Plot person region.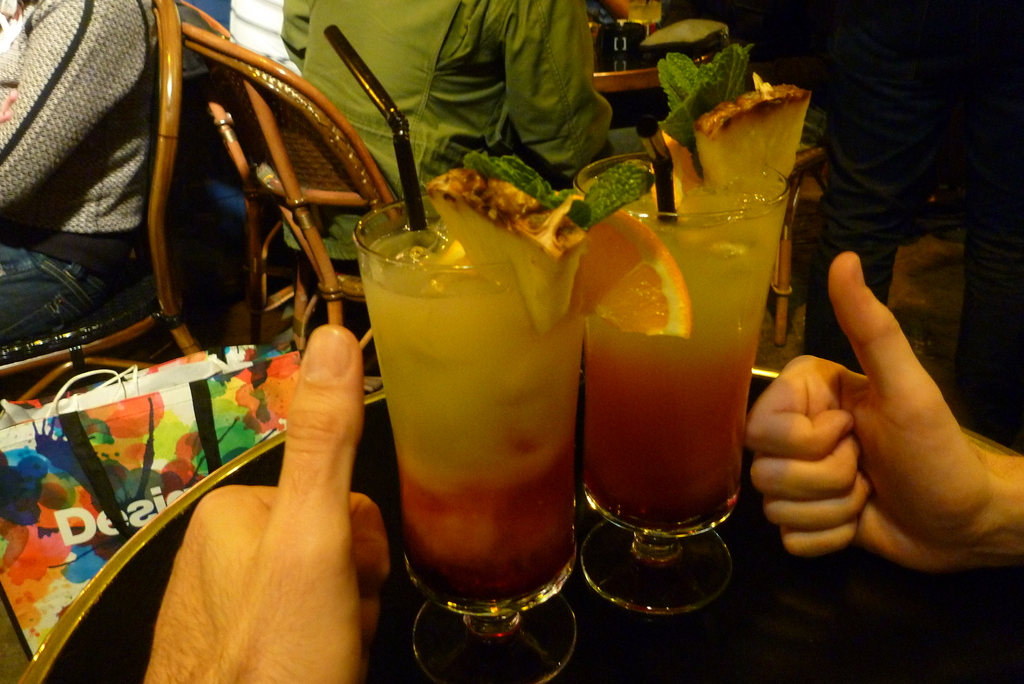
Plotted at bbox=(275, 0, 699, 288).
